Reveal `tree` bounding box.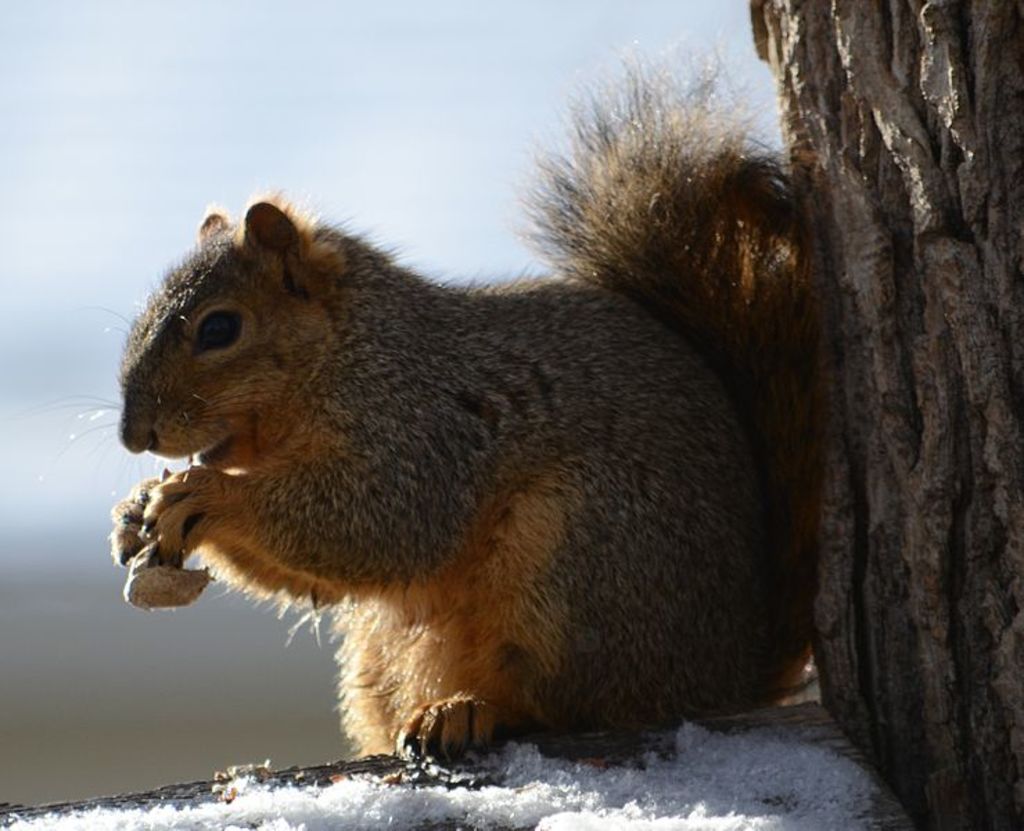
Revealed: {"left": 747, "top": 0, "right": 1023, "bottom": 830}.
